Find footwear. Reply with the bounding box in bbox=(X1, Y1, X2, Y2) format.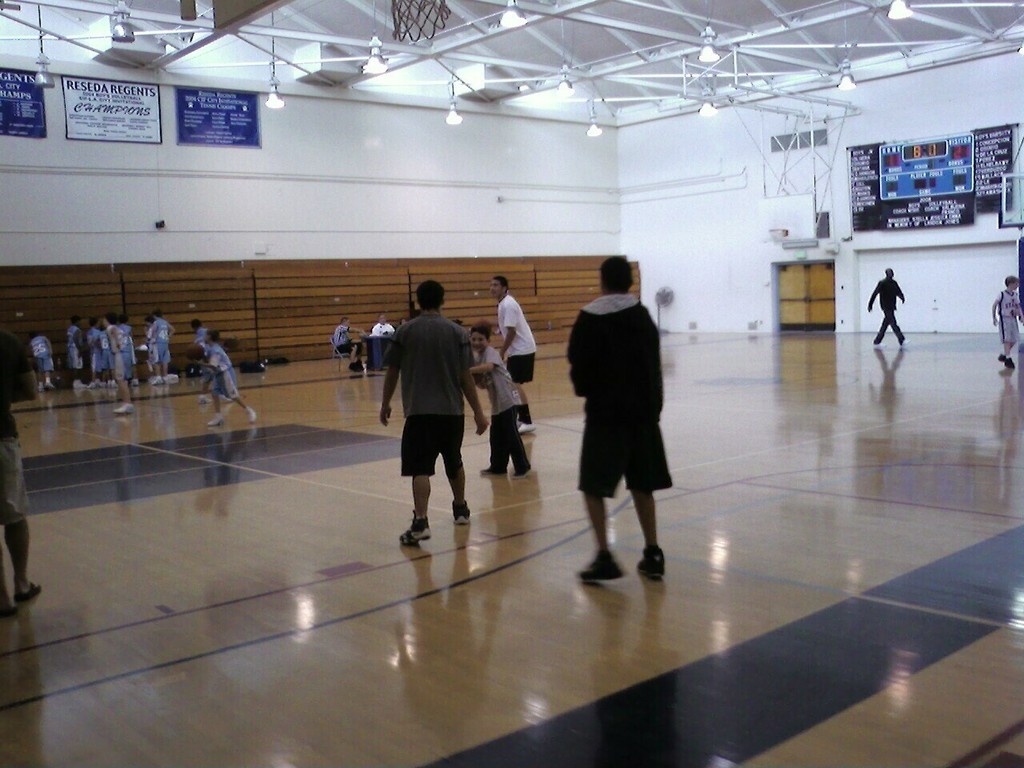
bbox=(205, 413, 225, 425).
